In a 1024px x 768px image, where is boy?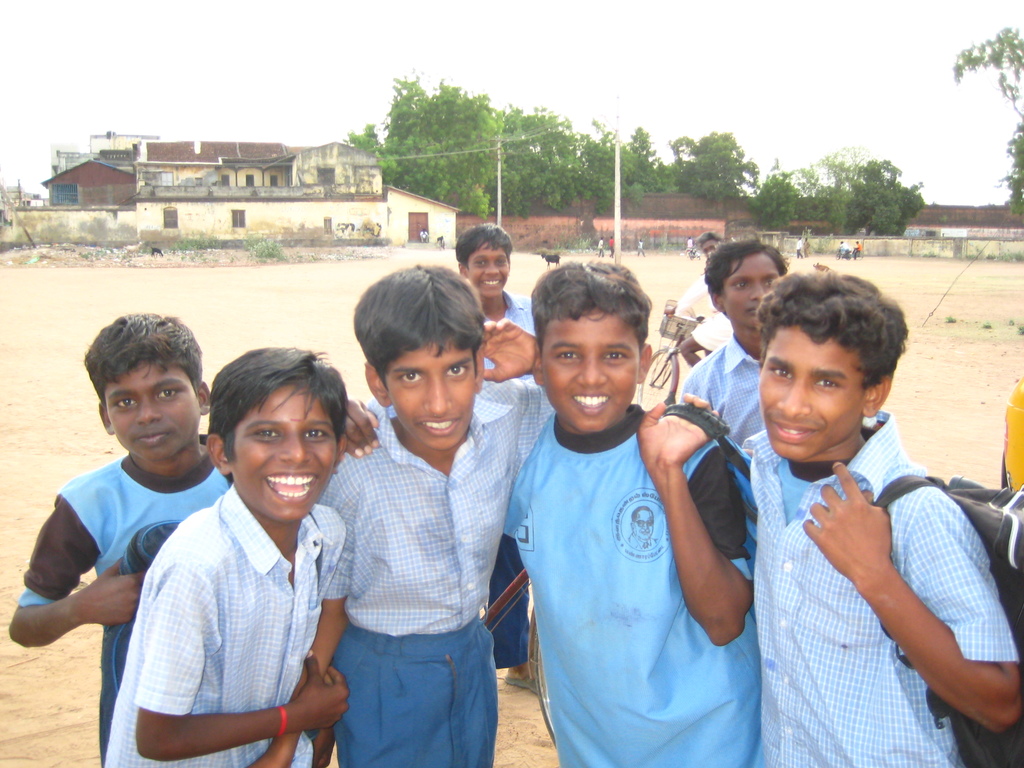
(453, 222, 529, 378).
